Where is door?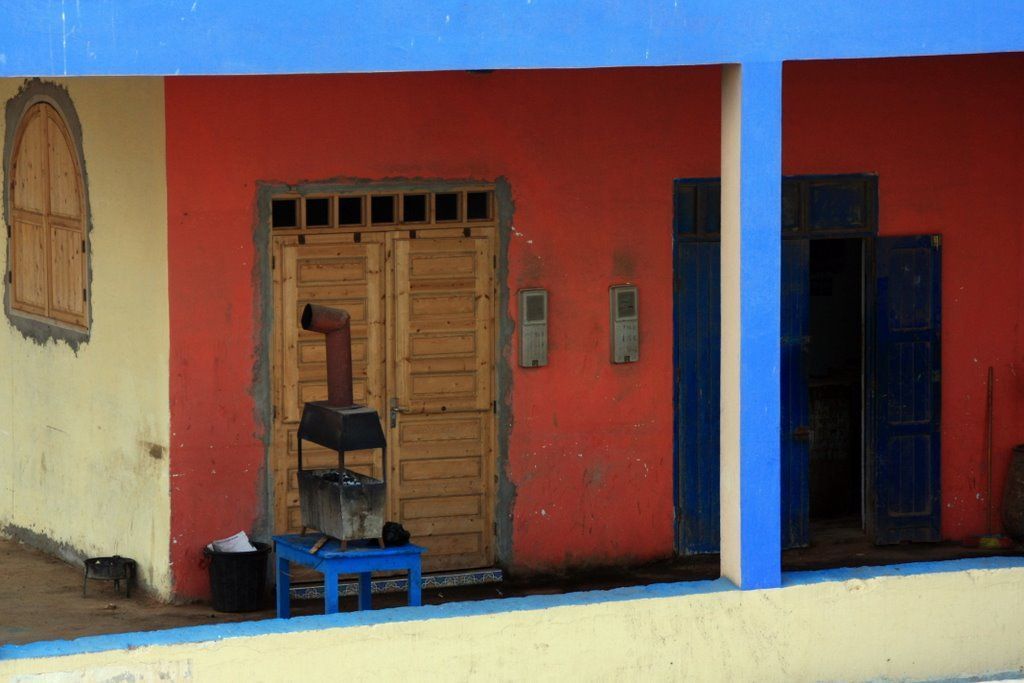
268 179 510 584.
